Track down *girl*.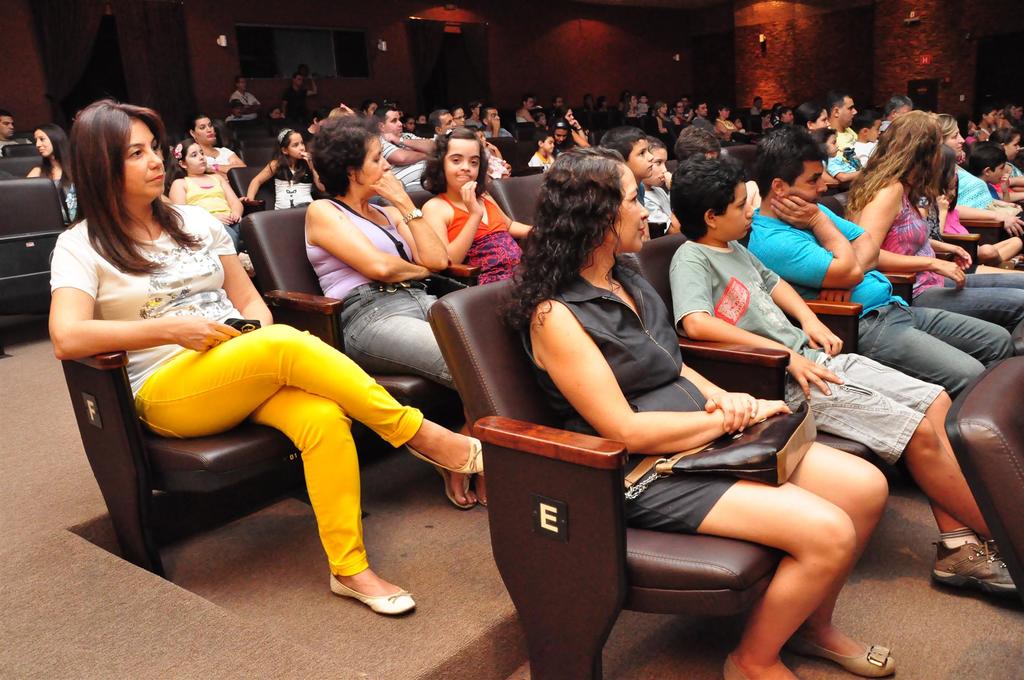
Tracked to <region>916, 144, 1022, 273</region>.
